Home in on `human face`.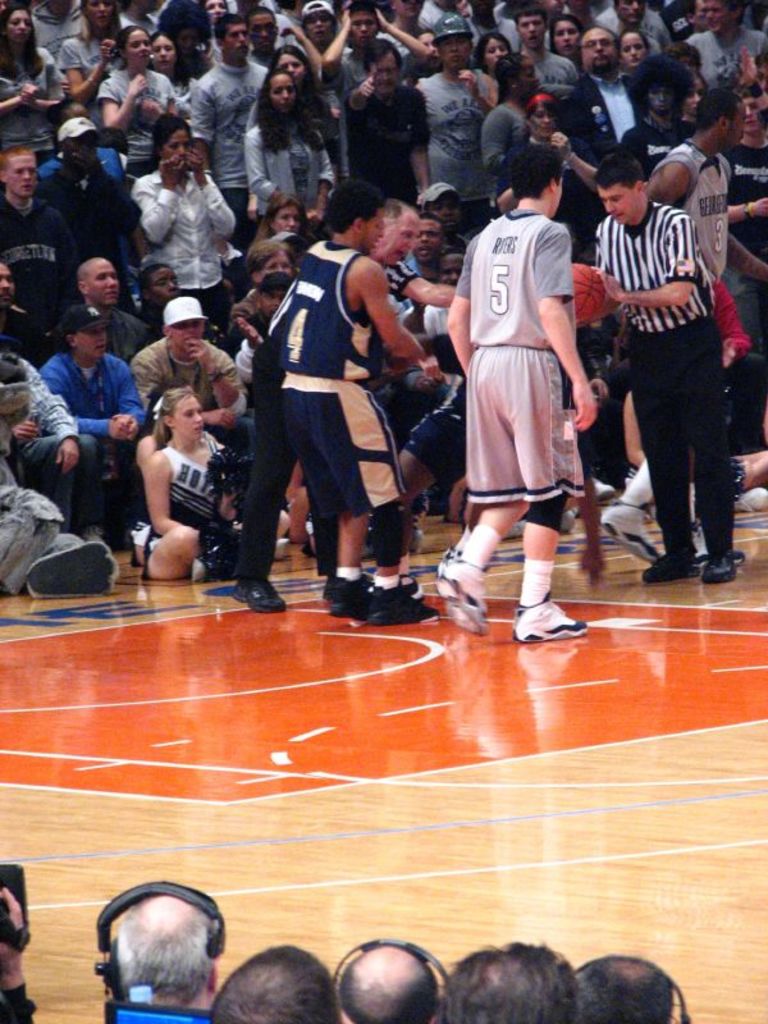
Homed in at 269:72:297:119.
